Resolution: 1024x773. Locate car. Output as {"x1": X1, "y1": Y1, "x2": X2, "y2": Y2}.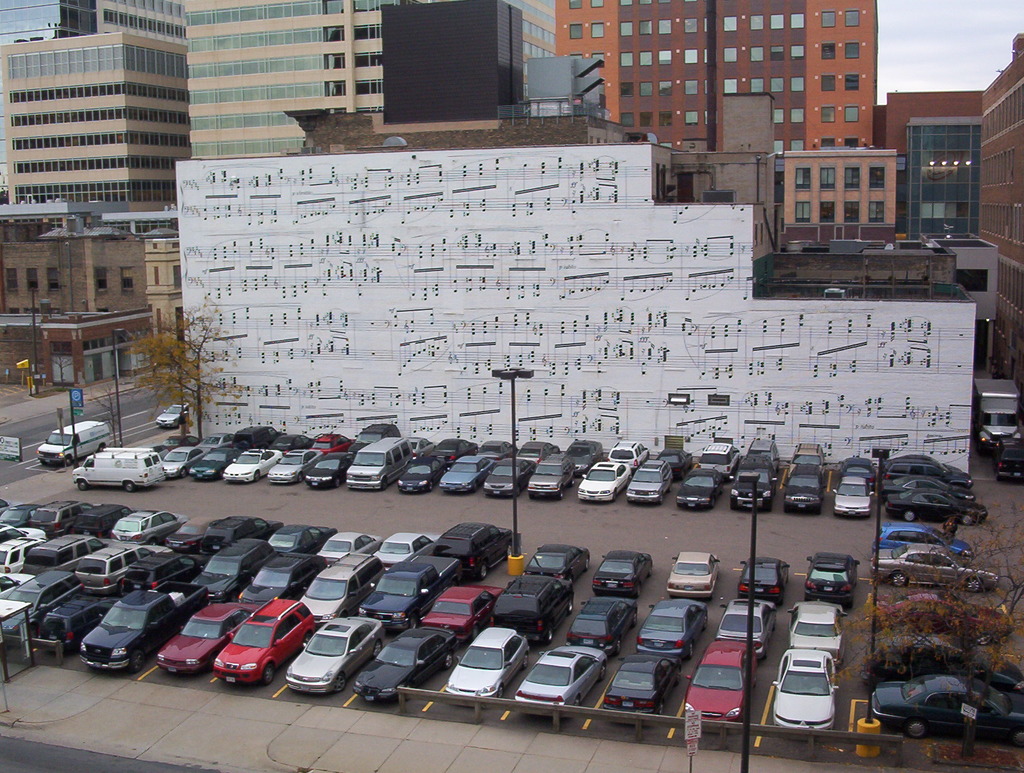
{"x1": 513, "y1": 645, "x2": 607, "y2": 707}.
